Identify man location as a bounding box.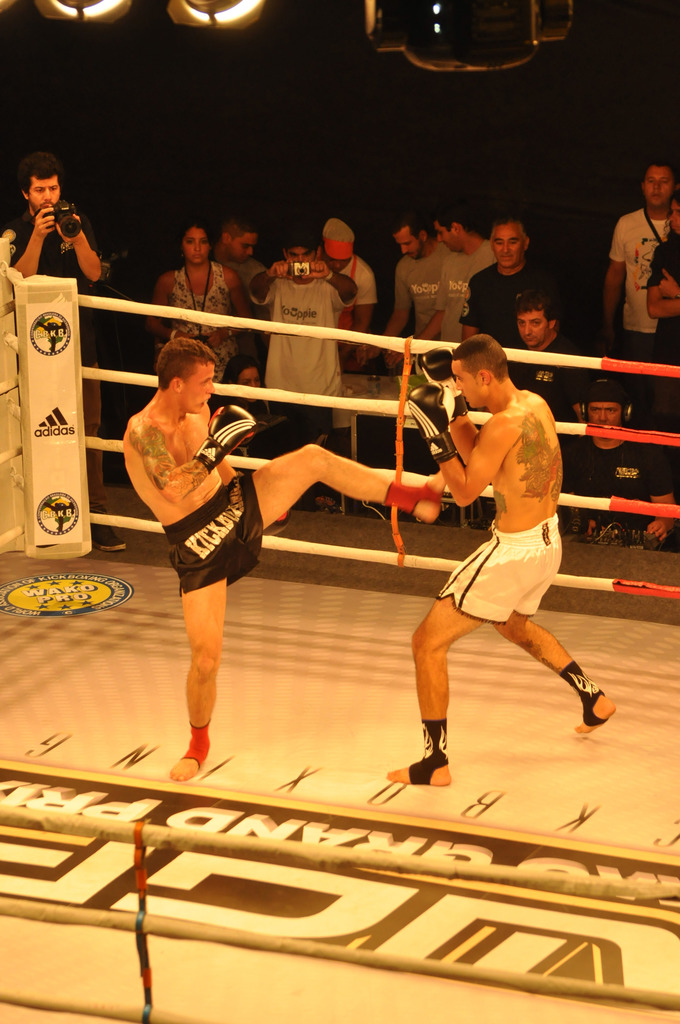
(581, 166, 679, 413).
